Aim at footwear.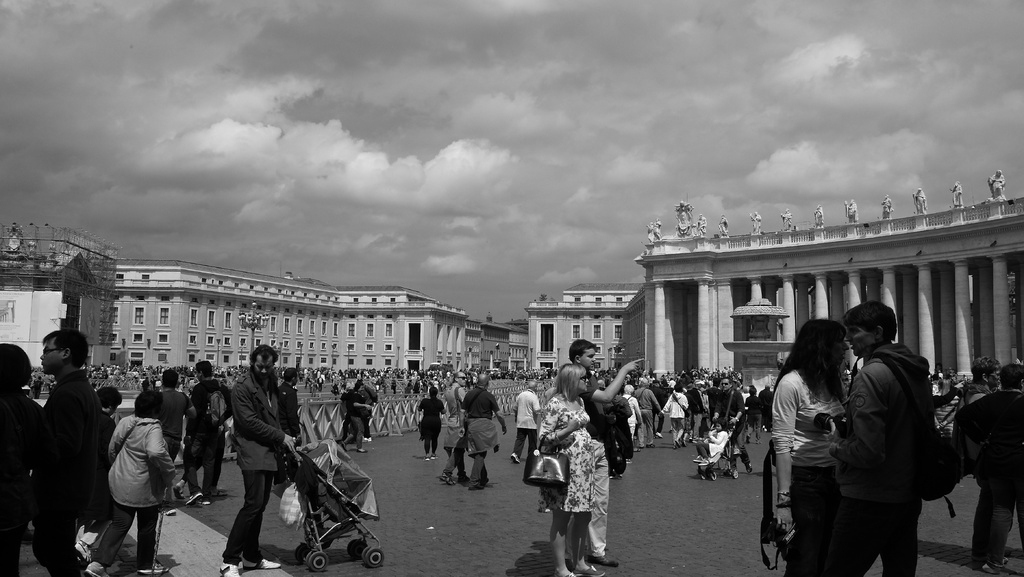
Aimed at x1=973 y1=557 x2=994 y2=573.
